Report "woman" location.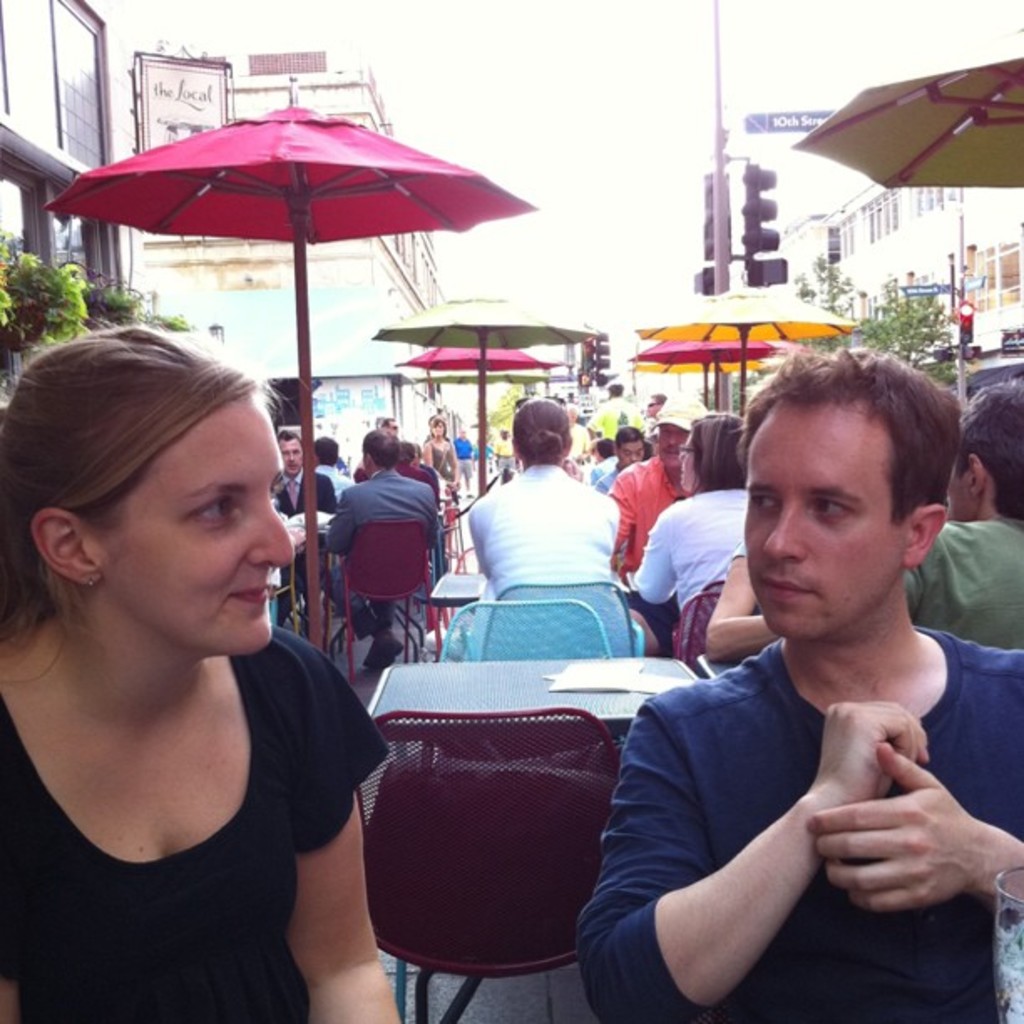
Report: <box>627,413,763,612</box>.
